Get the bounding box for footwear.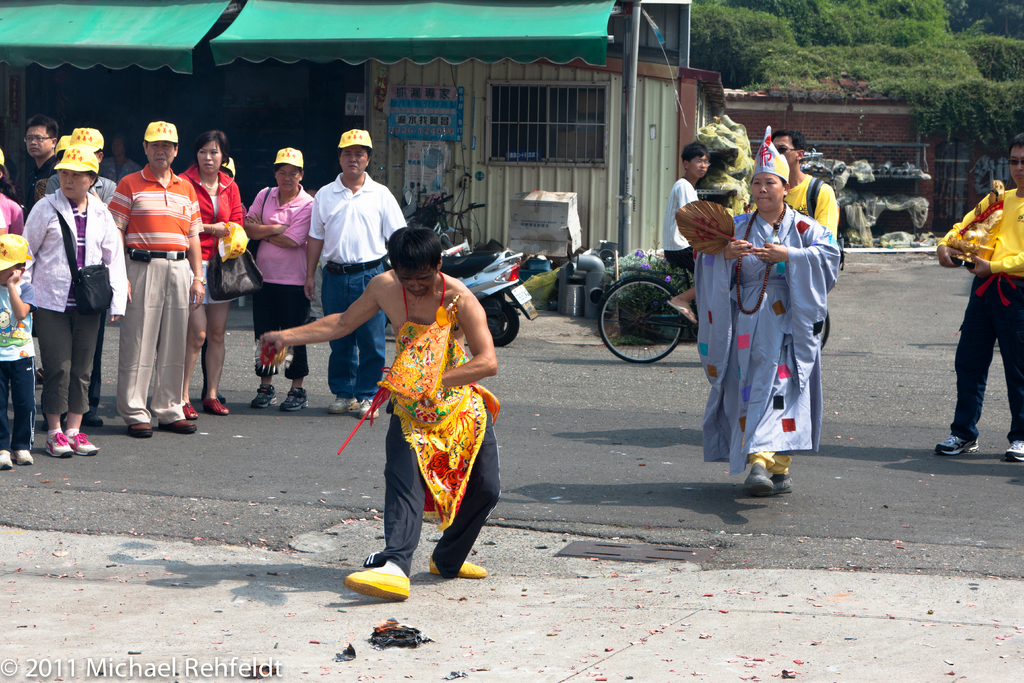
279 390 309 412.
